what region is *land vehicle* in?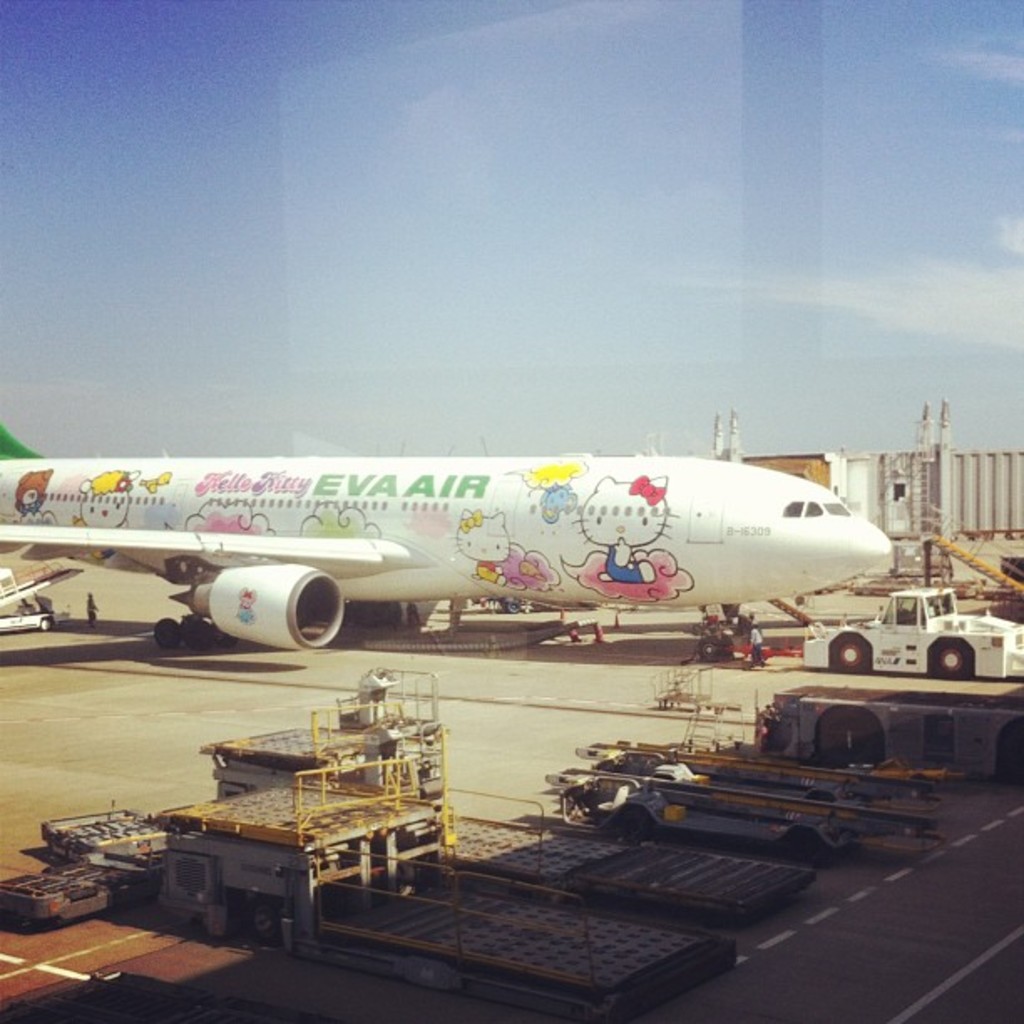
[796, 589, 1022, 681].
